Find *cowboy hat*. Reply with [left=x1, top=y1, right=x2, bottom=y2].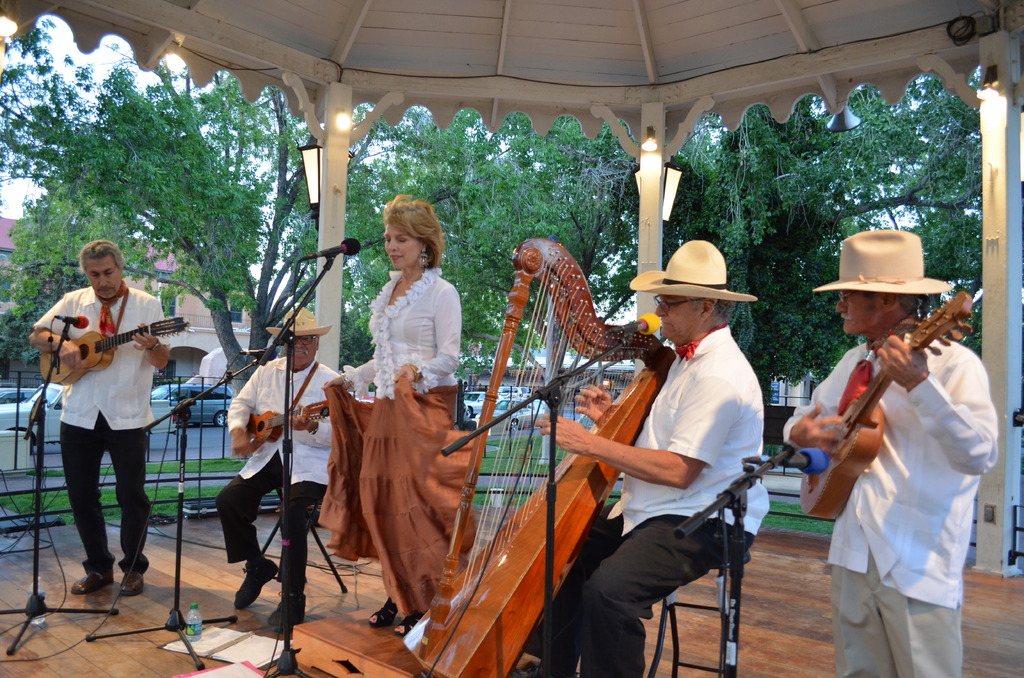
[left=627, top=238, right=758, bottom=305].
